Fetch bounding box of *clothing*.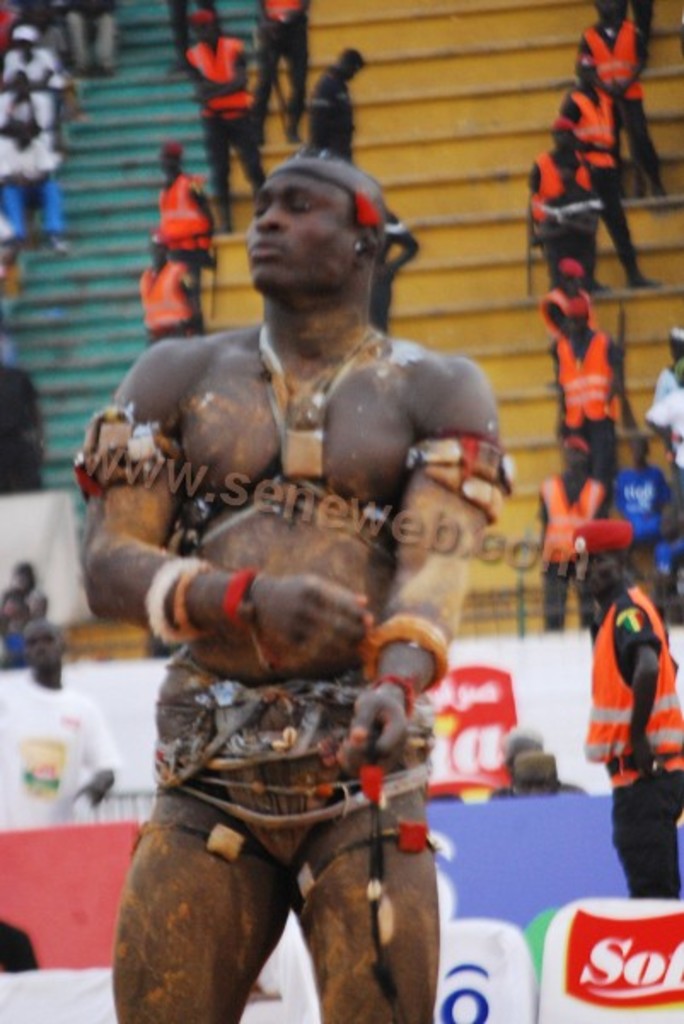
Bbox: (x1=154, y1=708, x2=435, y2=829).
